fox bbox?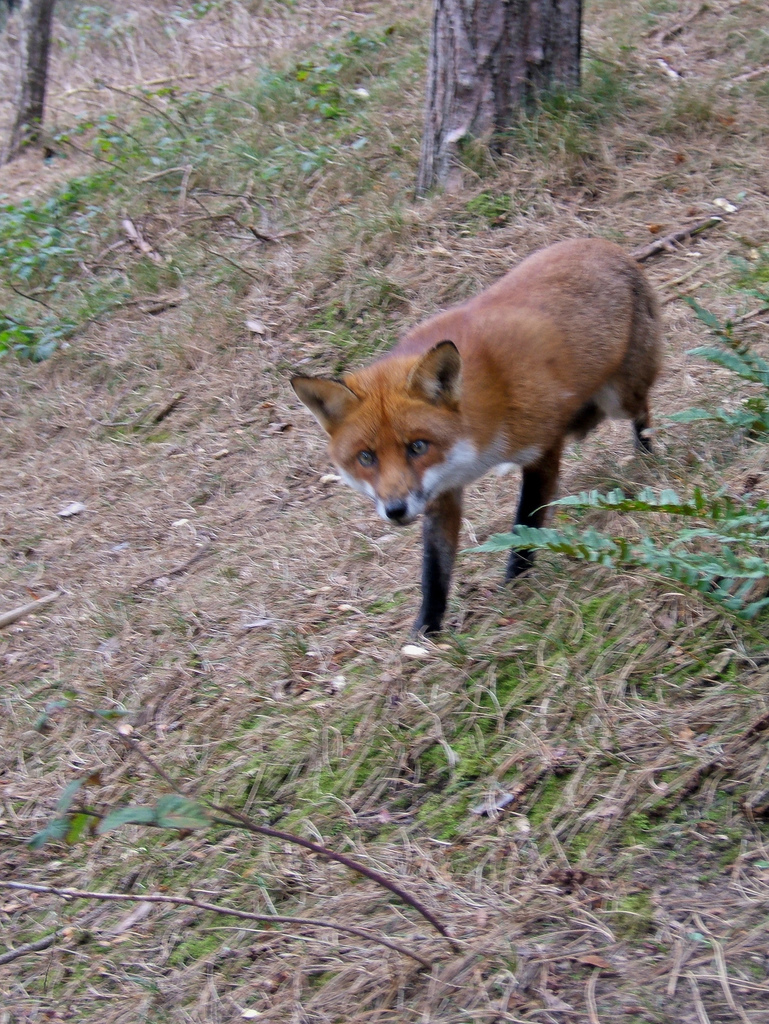
select_region(286, 236, 665, 657)
